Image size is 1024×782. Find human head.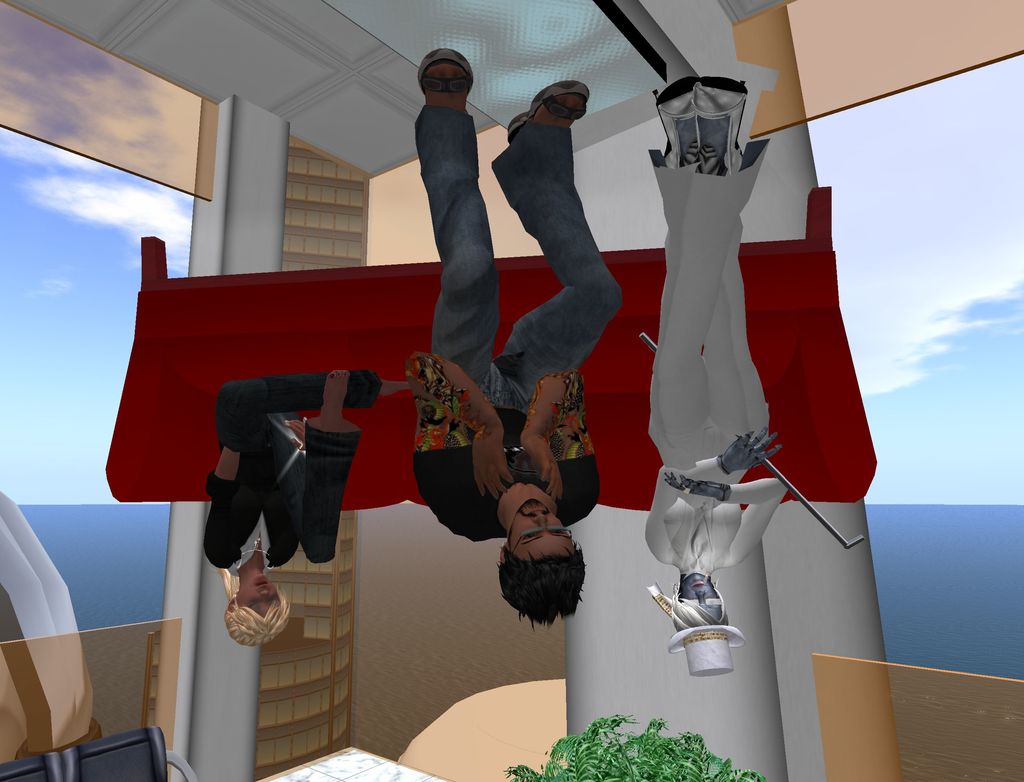
[left=497, top=497, right=589, bottom=630].
